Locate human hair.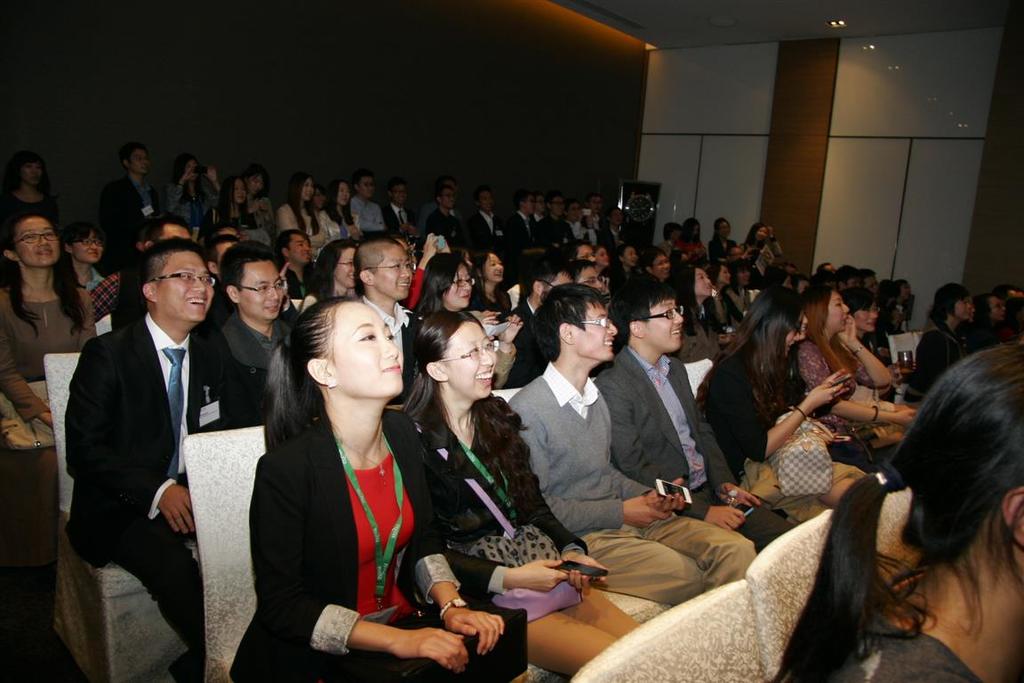
Bounding box: rect(268, 289, 351, 450).
